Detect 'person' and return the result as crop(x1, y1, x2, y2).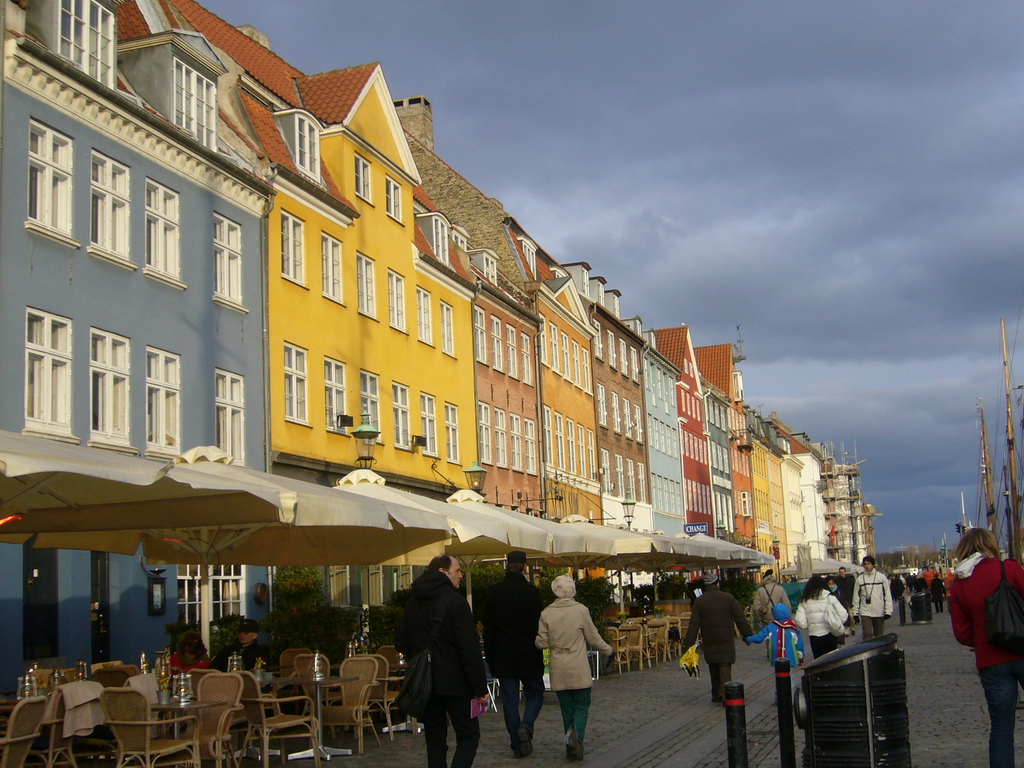
crop(166, 632, 215, 669).
